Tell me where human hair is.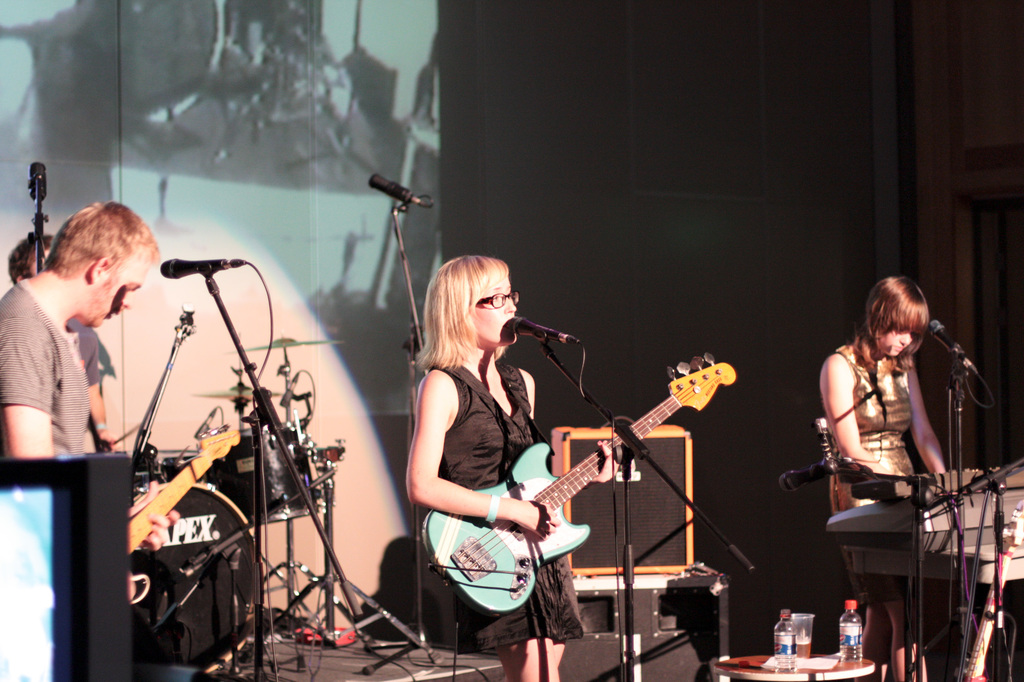
human hair is at detection(854, 276, 929, 375).
